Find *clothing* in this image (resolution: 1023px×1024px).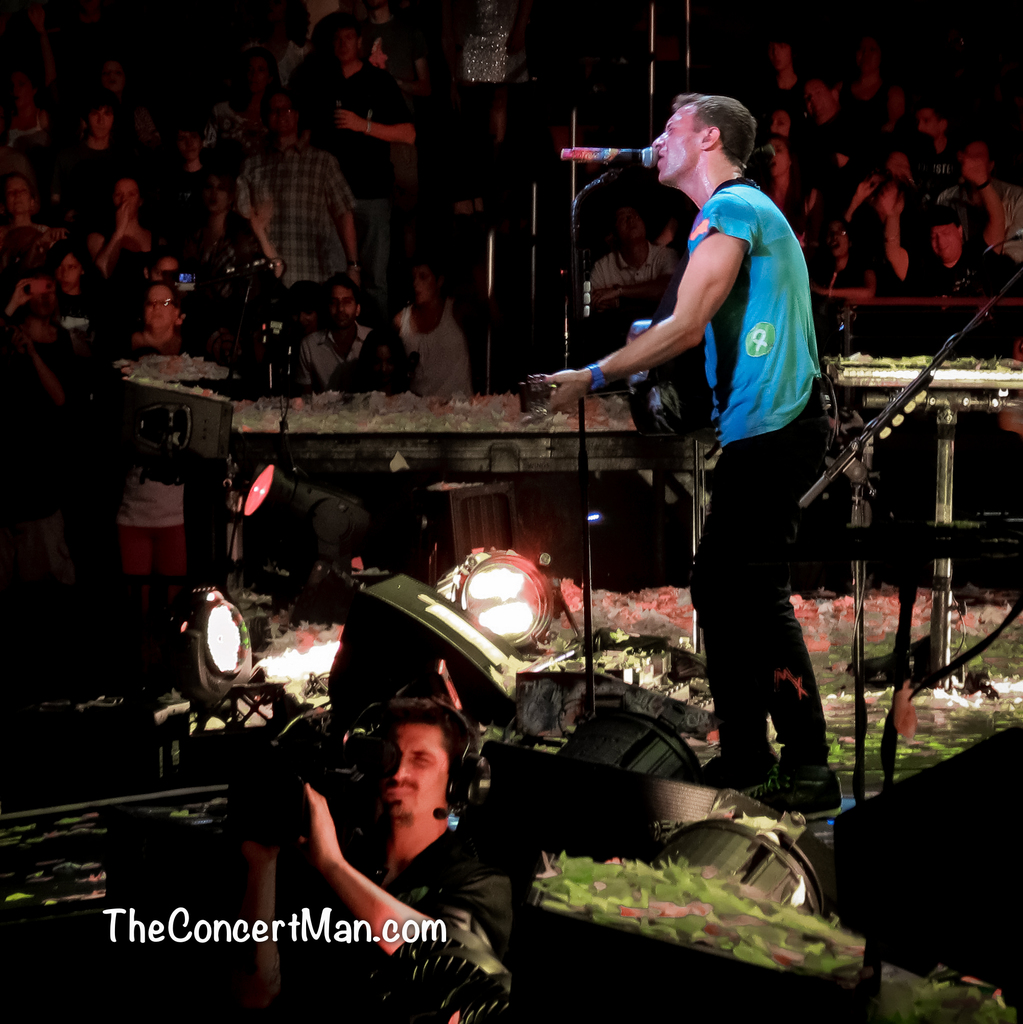
bbox=[286, 333, 401, 388].
